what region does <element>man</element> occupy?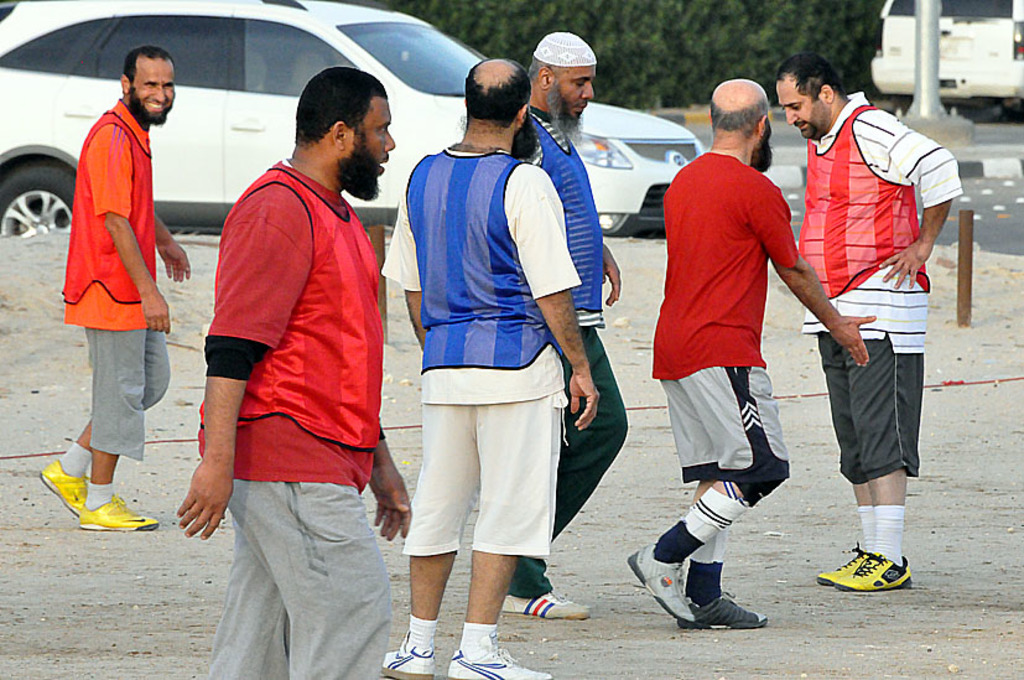
left=501, top=32, right=628, bottom=622.
